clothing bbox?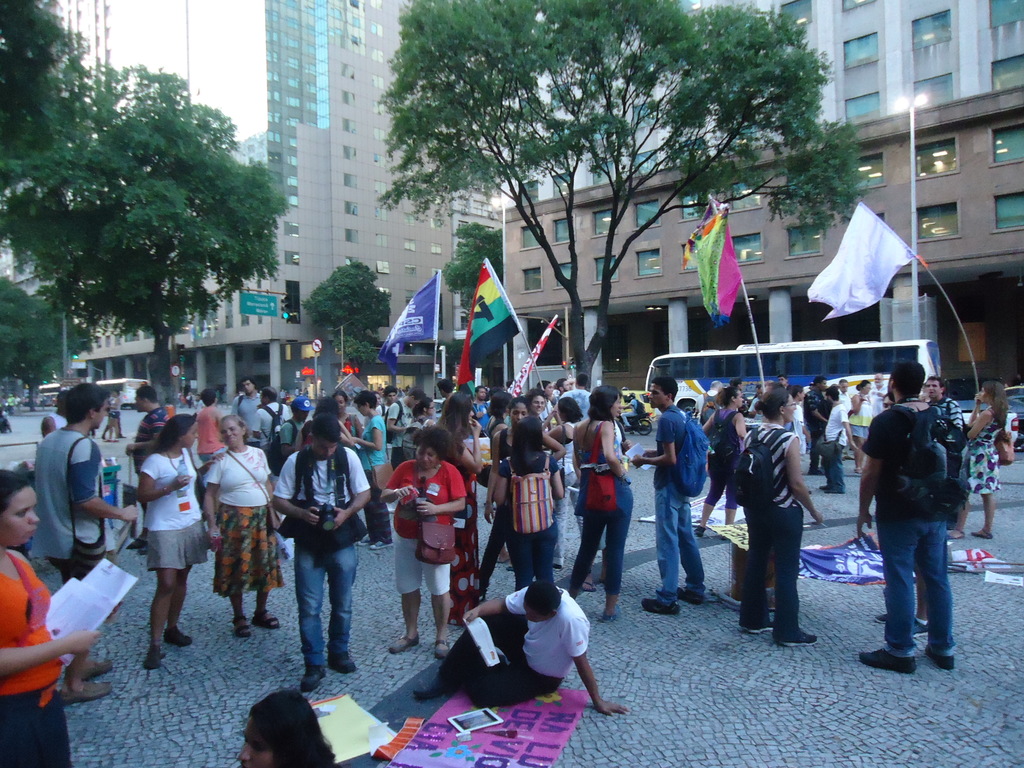
BBox(392, 454, 458, 534)
